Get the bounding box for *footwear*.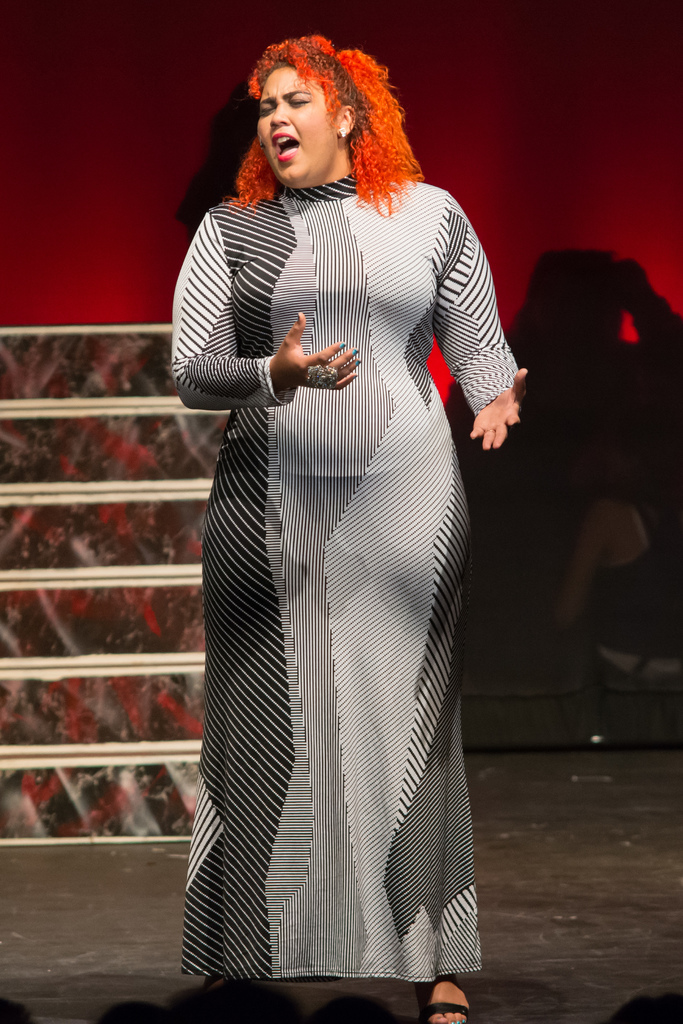
x1=204 y1=977 x2=227 y2=989.
